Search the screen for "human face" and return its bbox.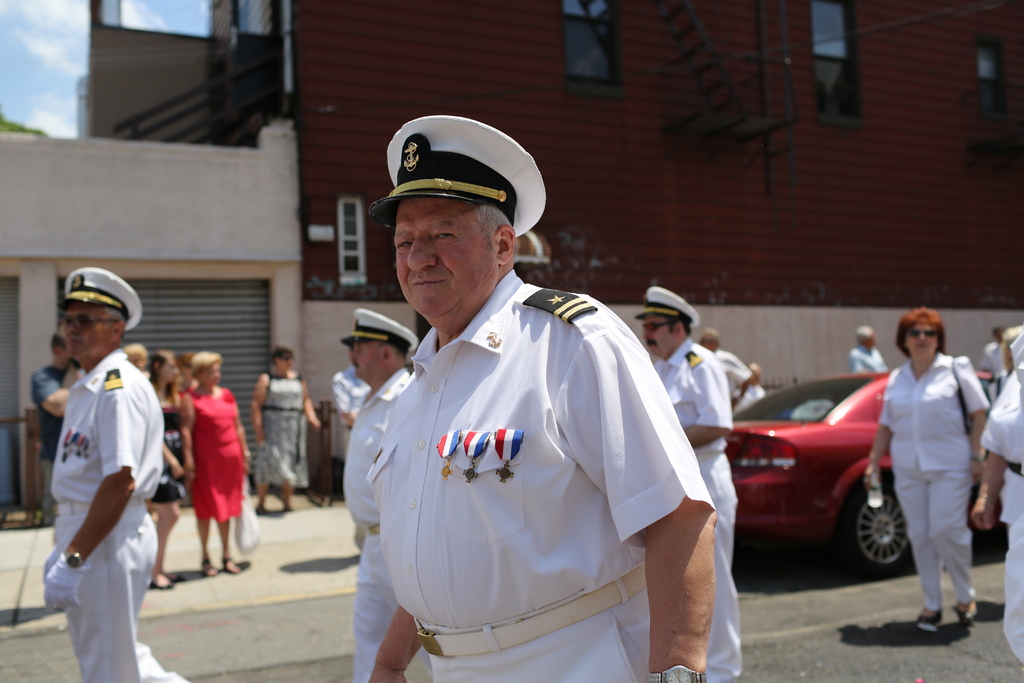
Found: 353/336/379/378.
